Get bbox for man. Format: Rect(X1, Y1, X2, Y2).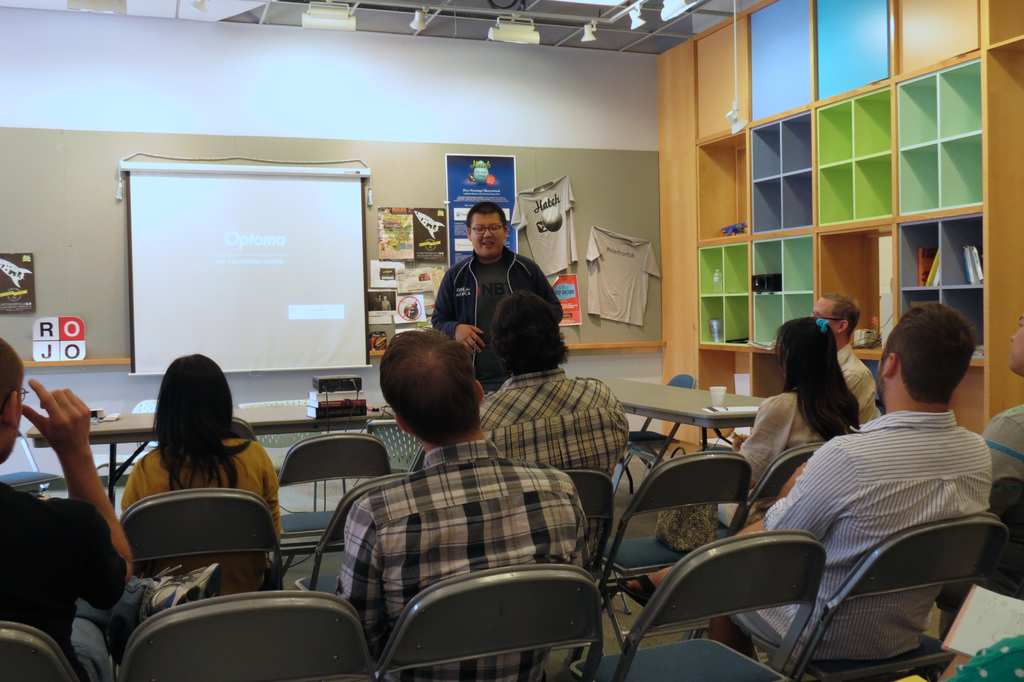
Rect(476, 291, 632, 564).
